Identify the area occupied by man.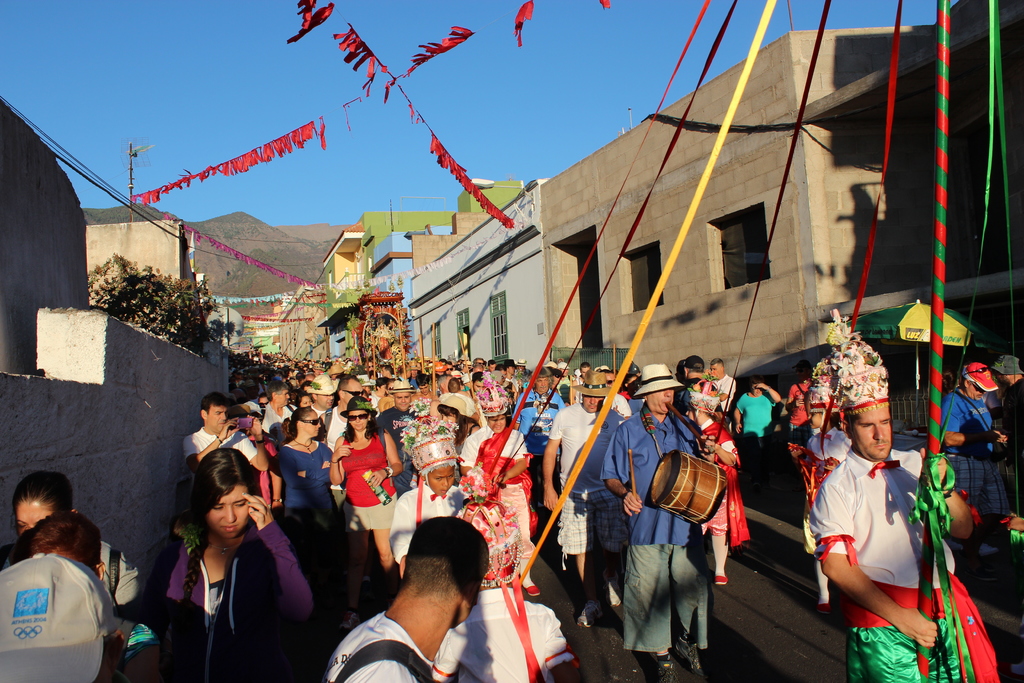
Area: 600,363,721,680.
